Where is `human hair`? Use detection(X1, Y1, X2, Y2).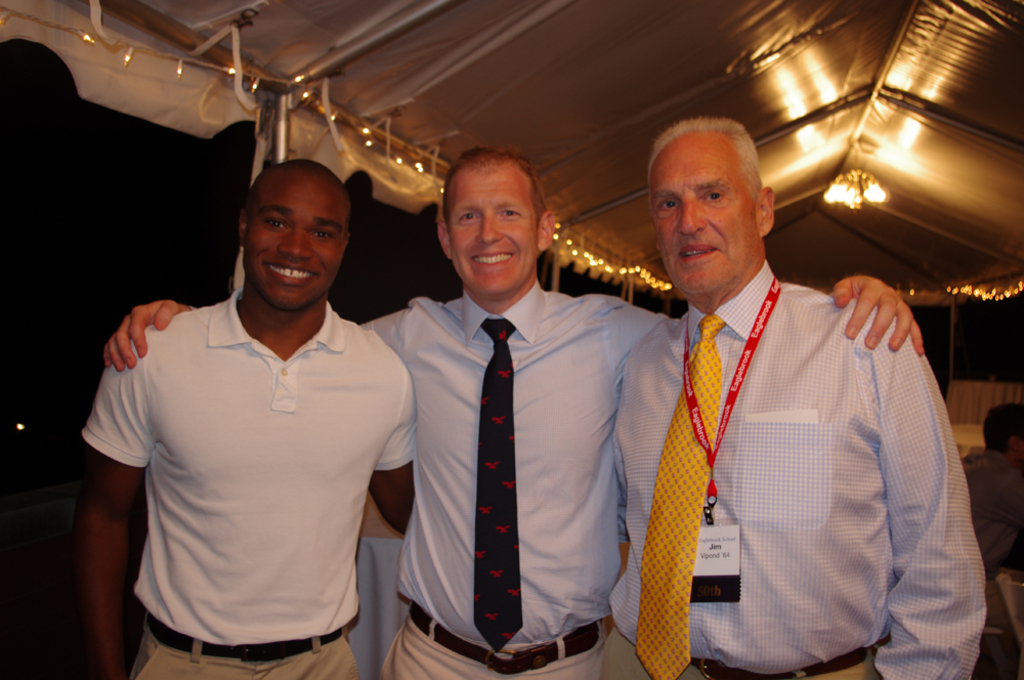
detection(643, 116, 767, 209).
